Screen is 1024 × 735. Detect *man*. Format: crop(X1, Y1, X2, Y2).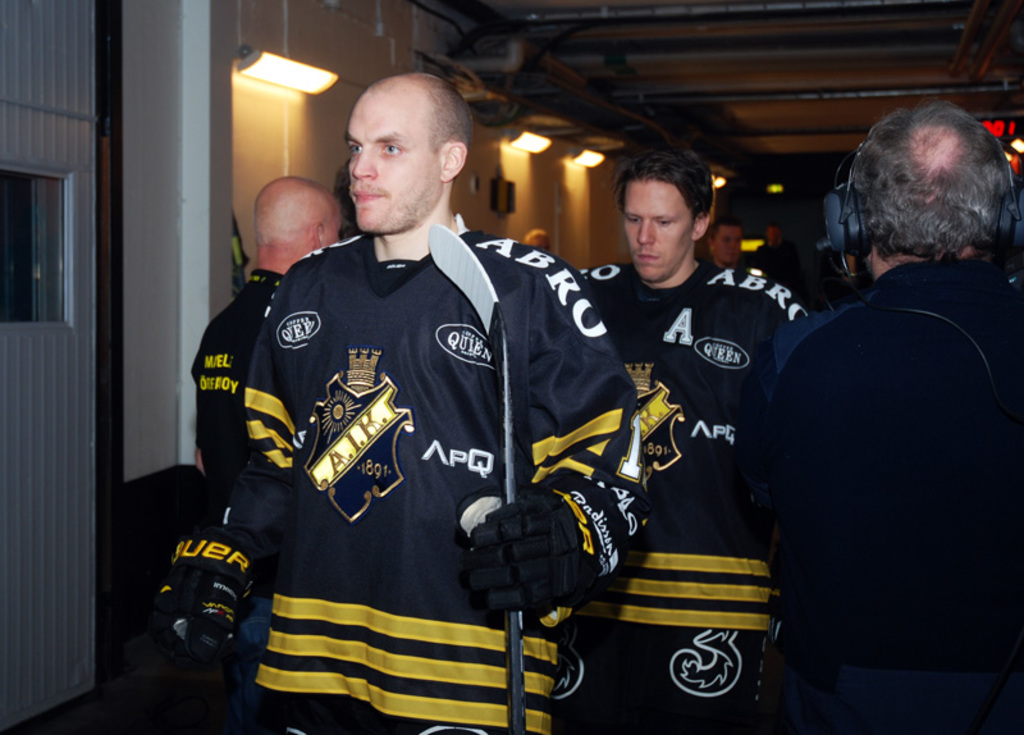
crop(191, 175, 349, 513).
